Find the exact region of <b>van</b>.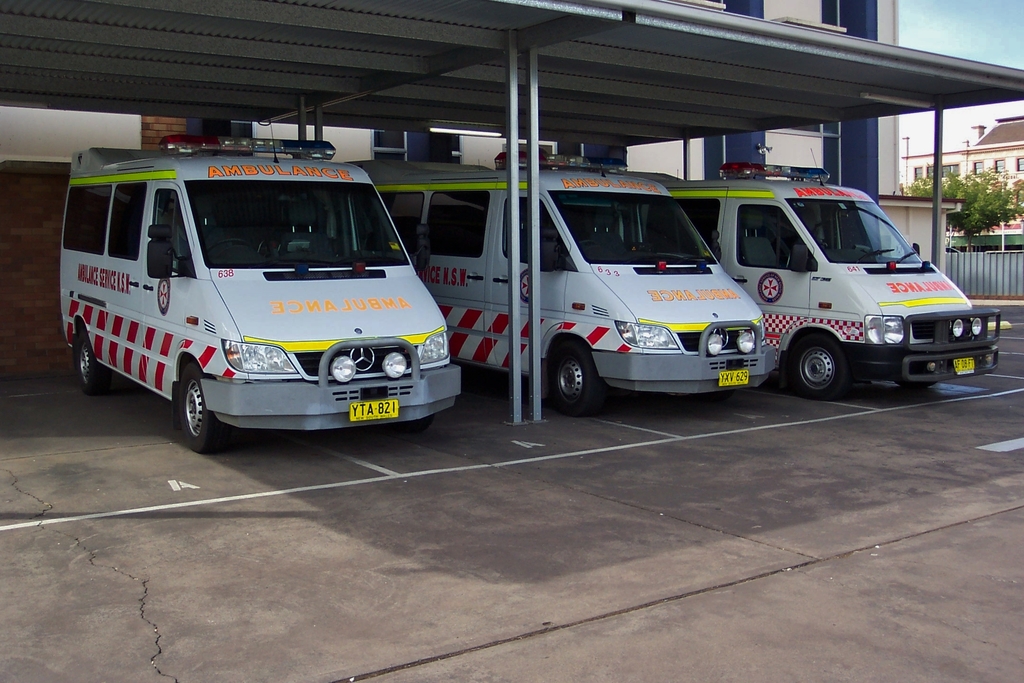
Exact region: [626,147,1002,404].
